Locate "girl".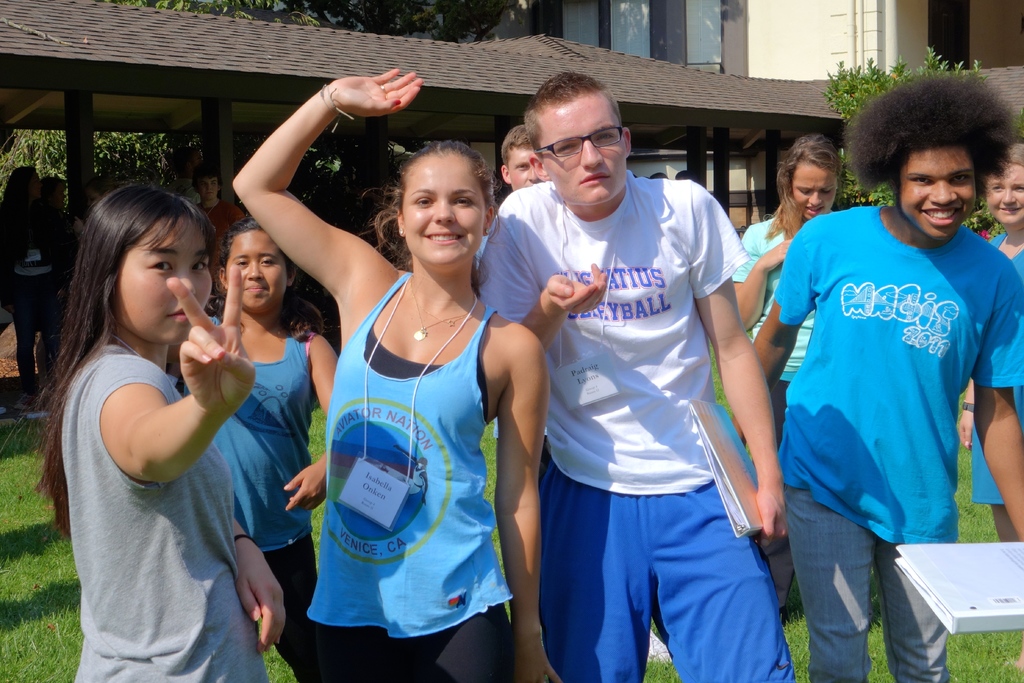
Bounding box: l=726, t=135, r=836, b=623.
